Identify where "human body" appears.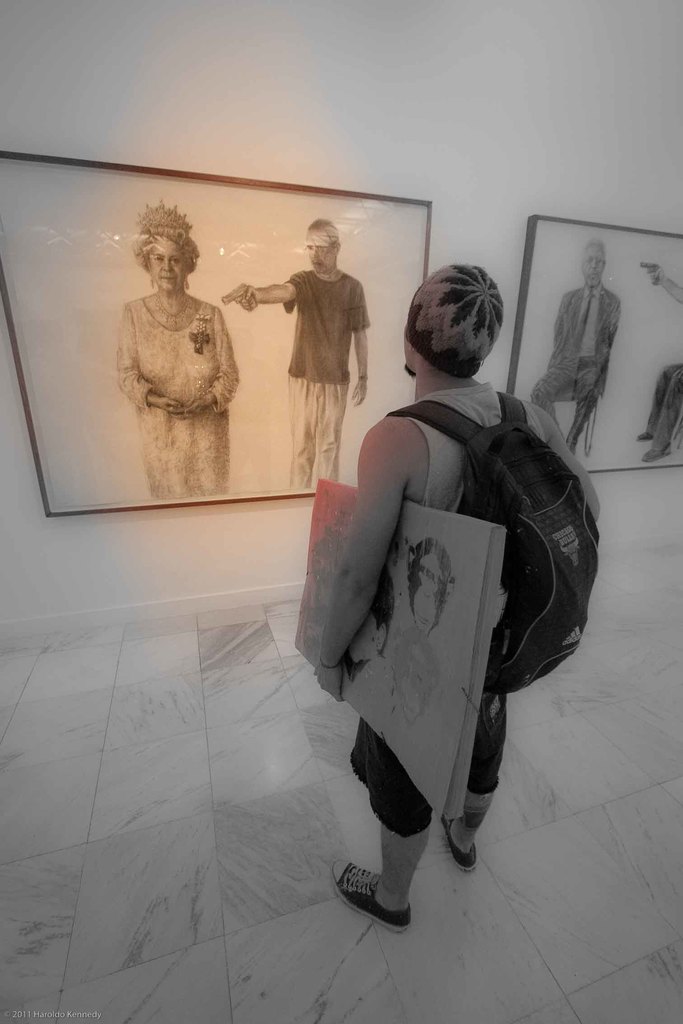
Appears at {"x1": 632, "y1": 267, "x2": 682, "y2": 463}.
